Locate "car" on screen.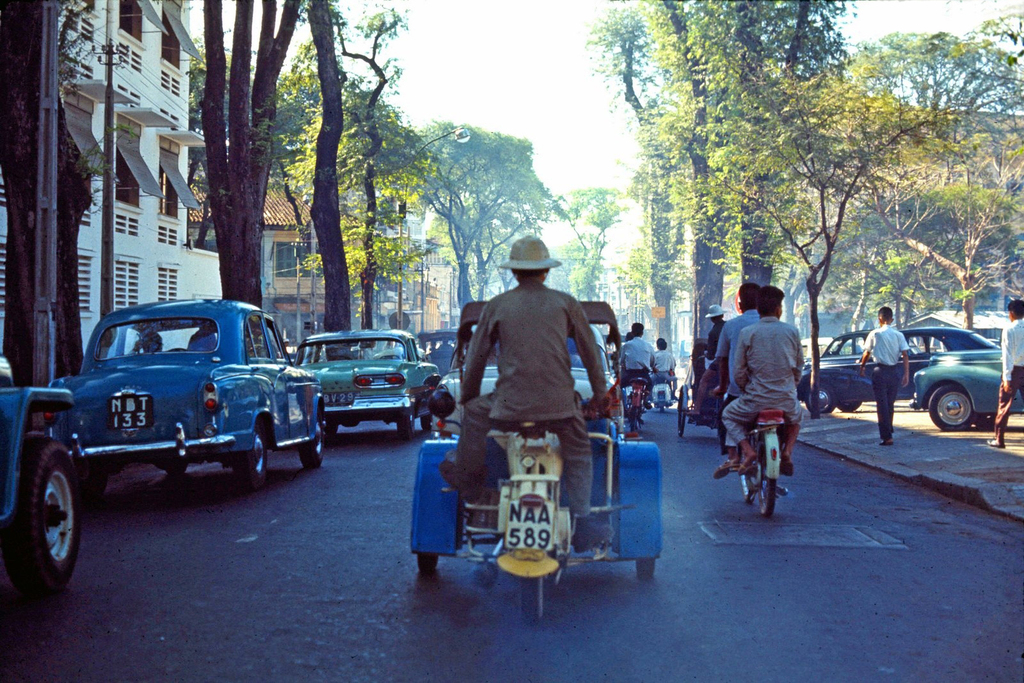
On screen at crop(911, 347, 1023, 432).
